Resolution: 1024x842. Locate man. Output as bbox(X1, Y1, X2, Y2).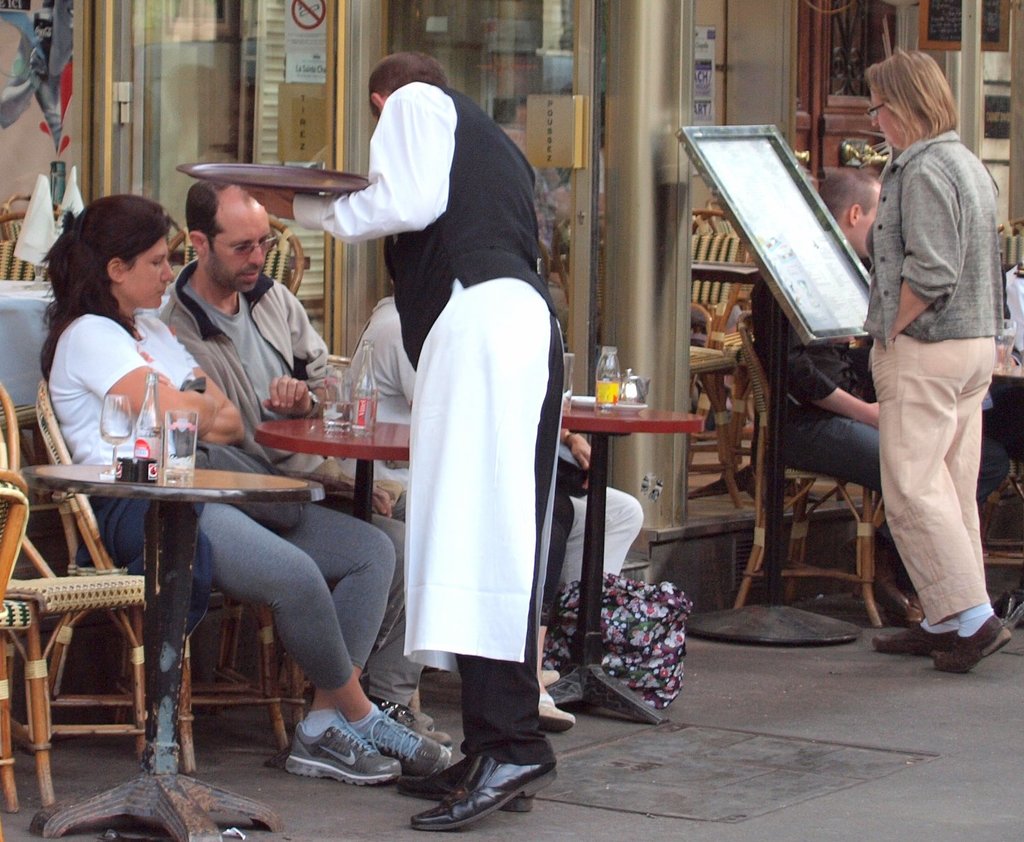
bbox(159, 173, 456, 742).
